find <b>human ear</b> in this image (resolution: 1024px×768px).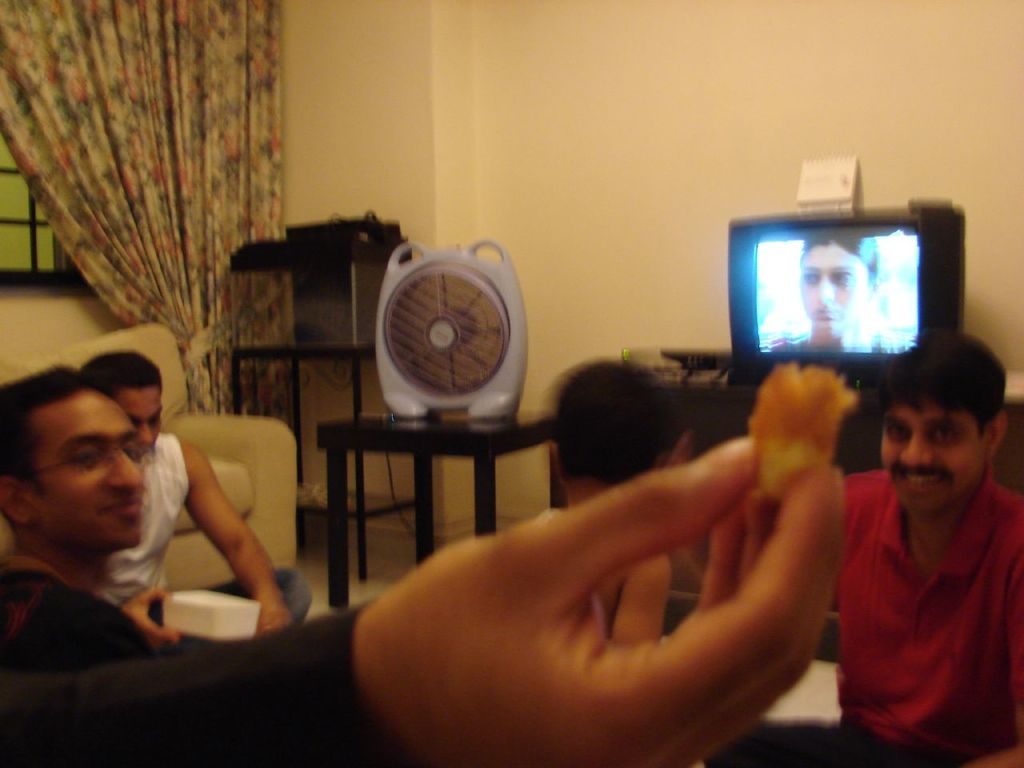
box=[554, 441, 565, 486].
